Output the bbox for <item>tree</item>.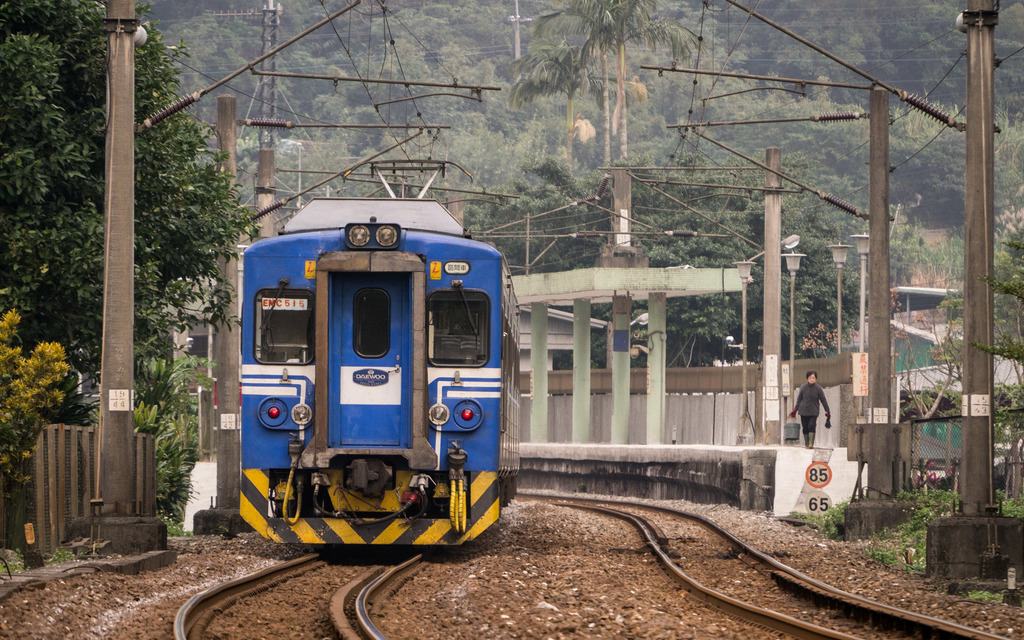
l=458, t=138, r=901, b=374.
